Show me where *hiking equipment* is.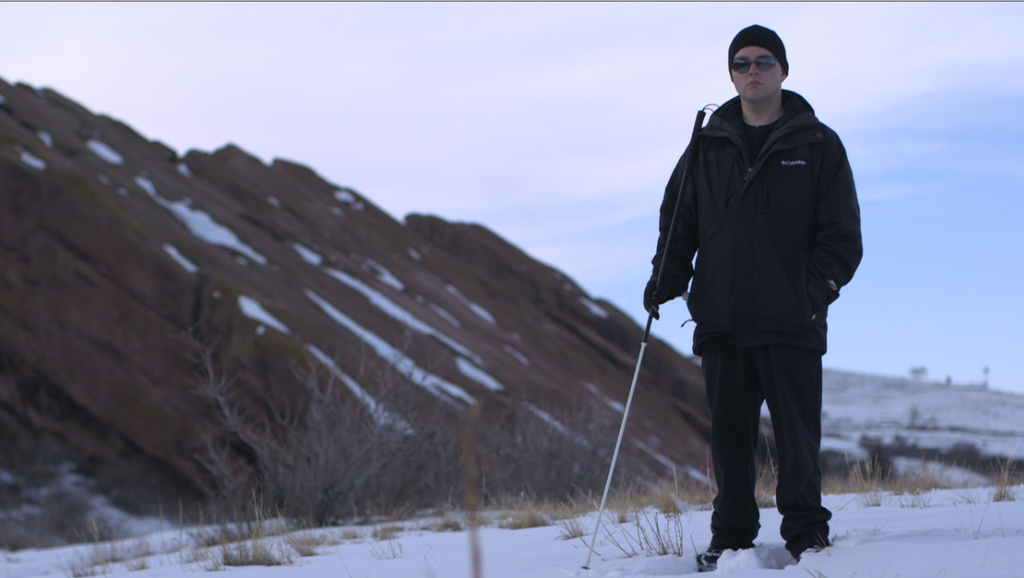
*hiking equipment* is at locate(583, 103, 717, 572).
